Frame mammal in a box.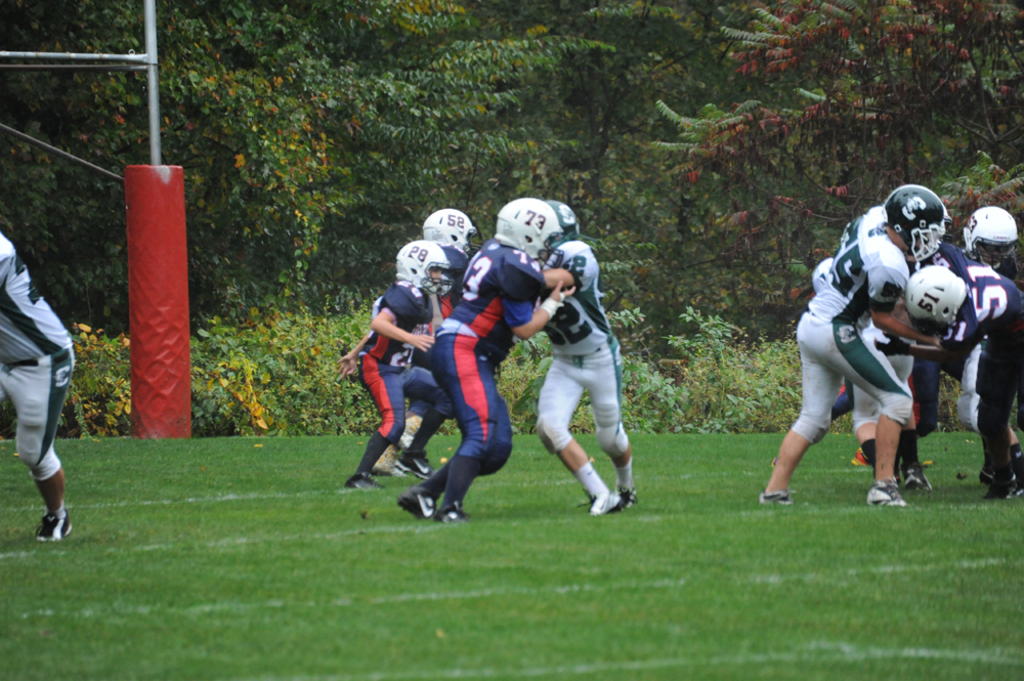
rect(752, 183, 952, 500).
